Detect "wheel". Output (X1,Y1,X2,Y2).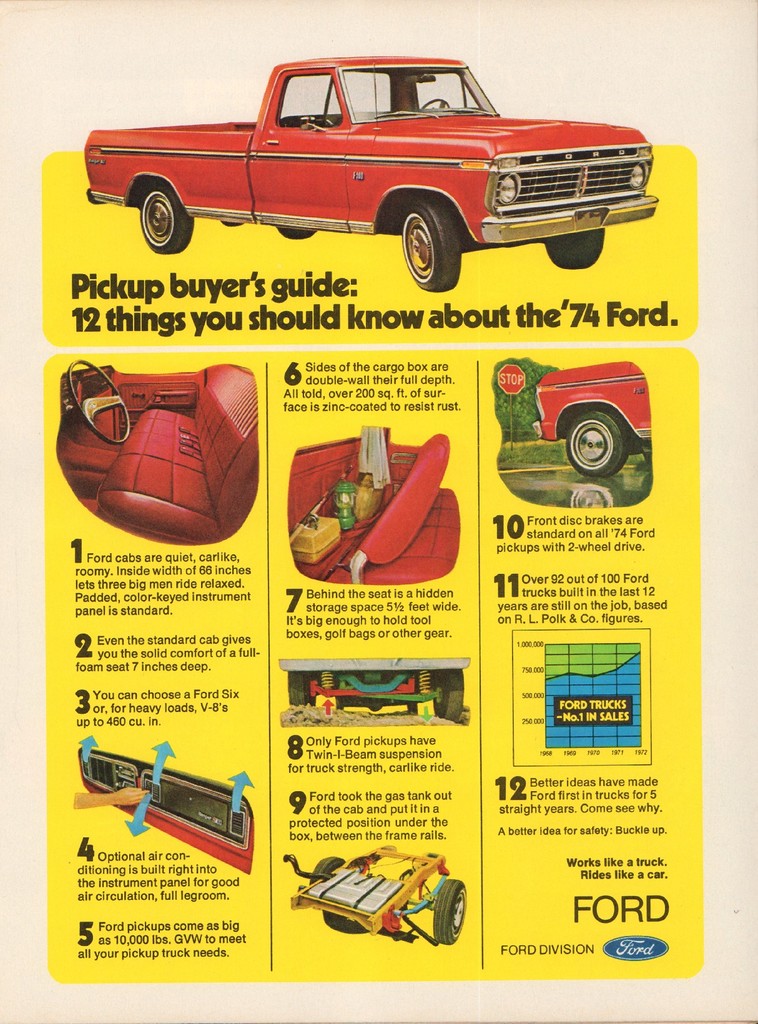
(137,192,195,255).
